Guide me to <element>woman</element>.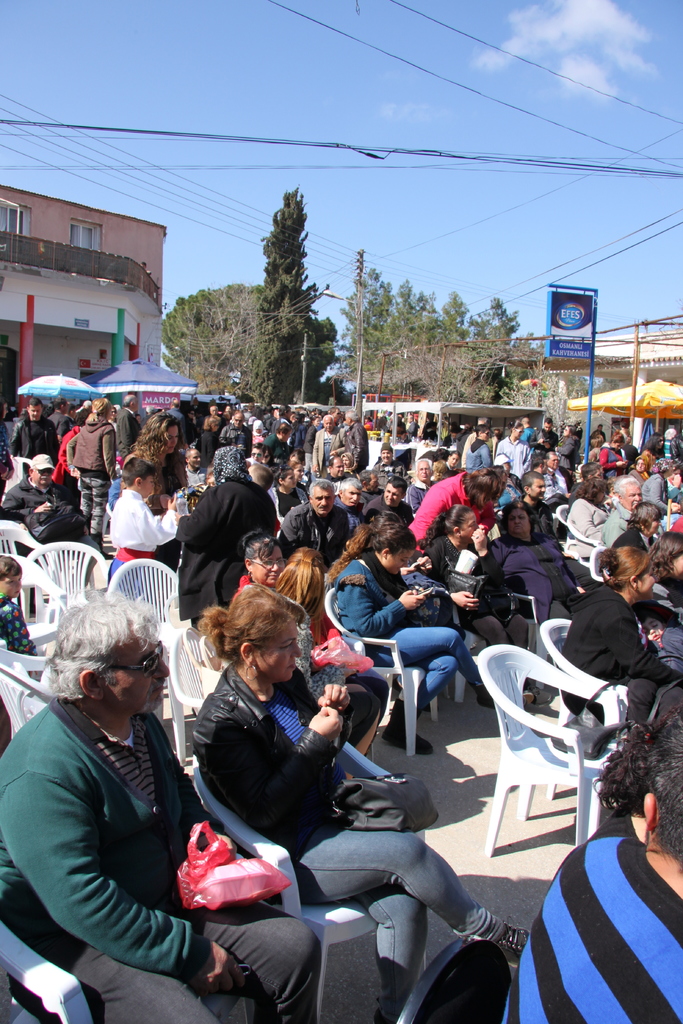
Guidance: bbox(640, 435, 666, 458).
